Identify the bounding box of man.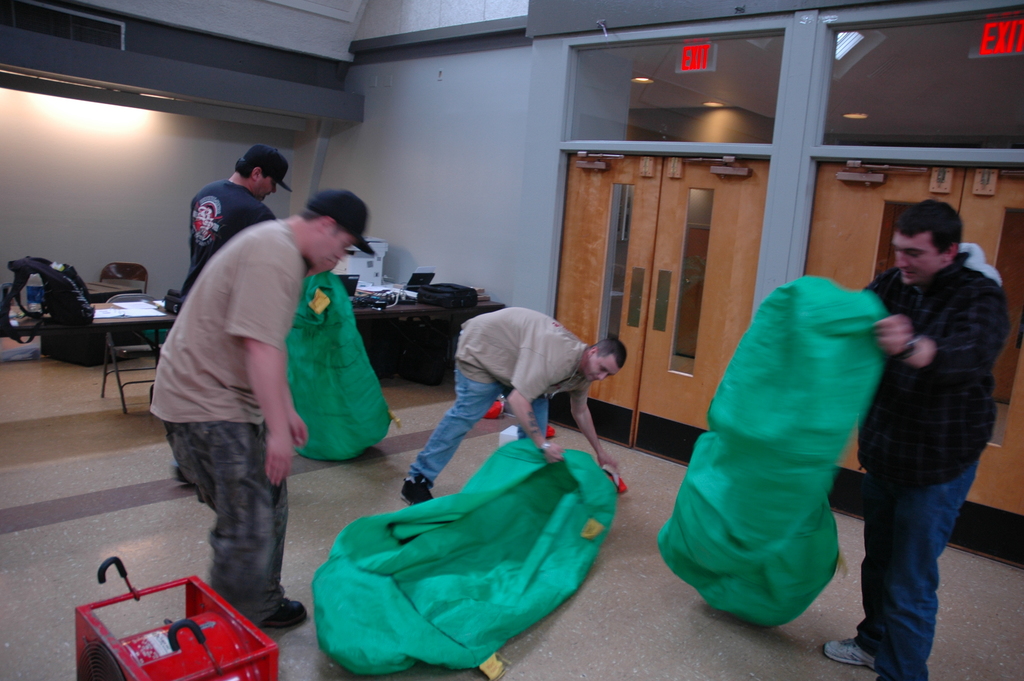
bbox=[177, 149, 294, 482].
